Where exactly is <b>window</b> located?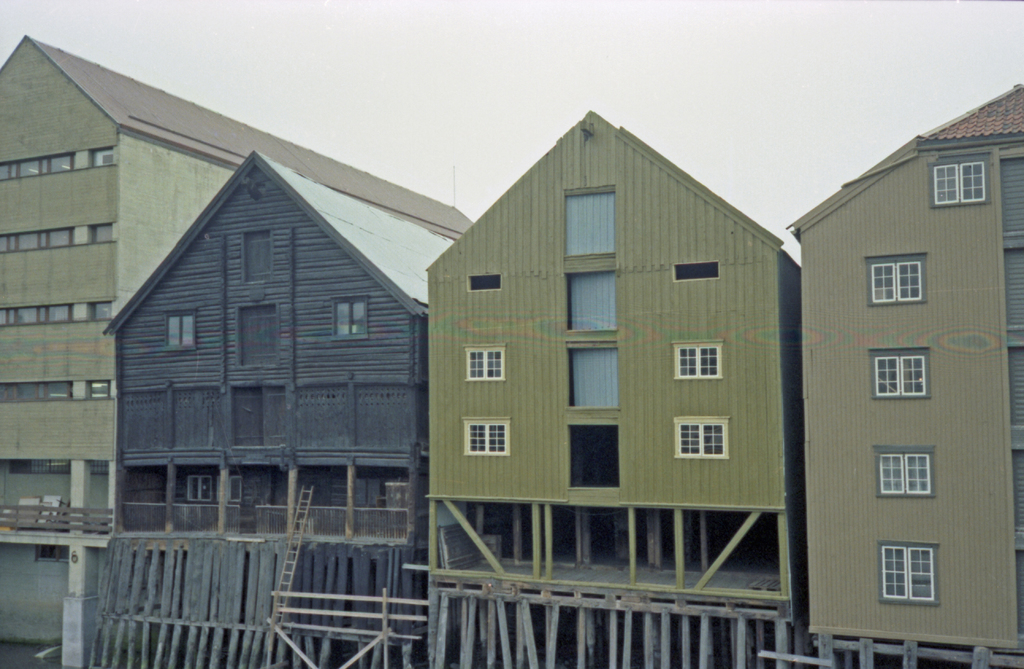
Its bounding box is crop(1, 379, 66, 403).
